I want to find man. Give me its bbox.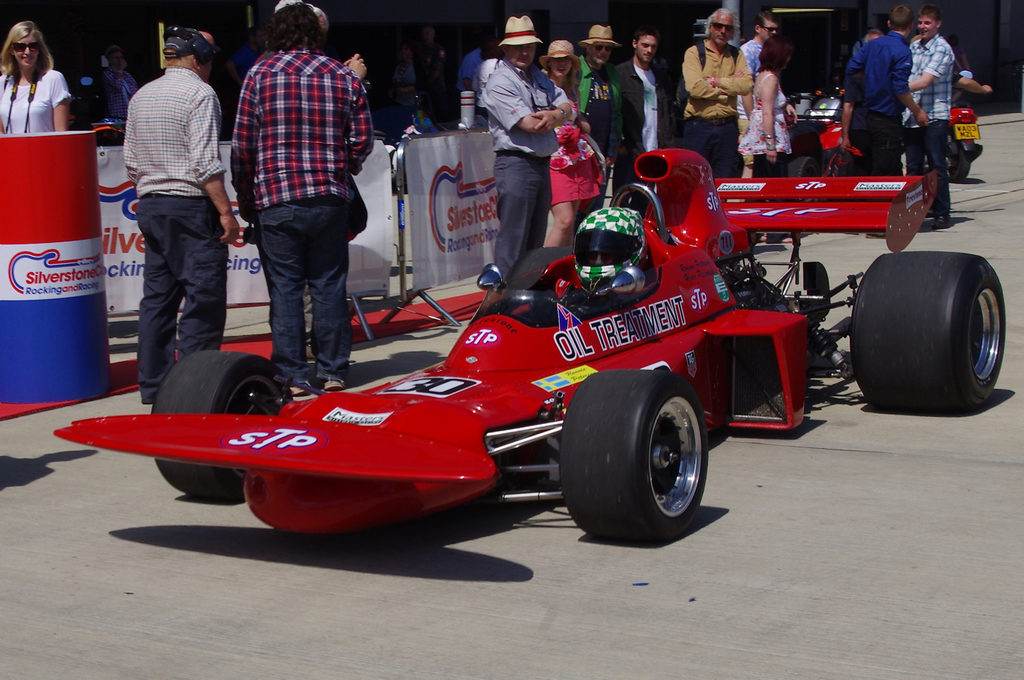
select_region(846, 3, 928, 237).
